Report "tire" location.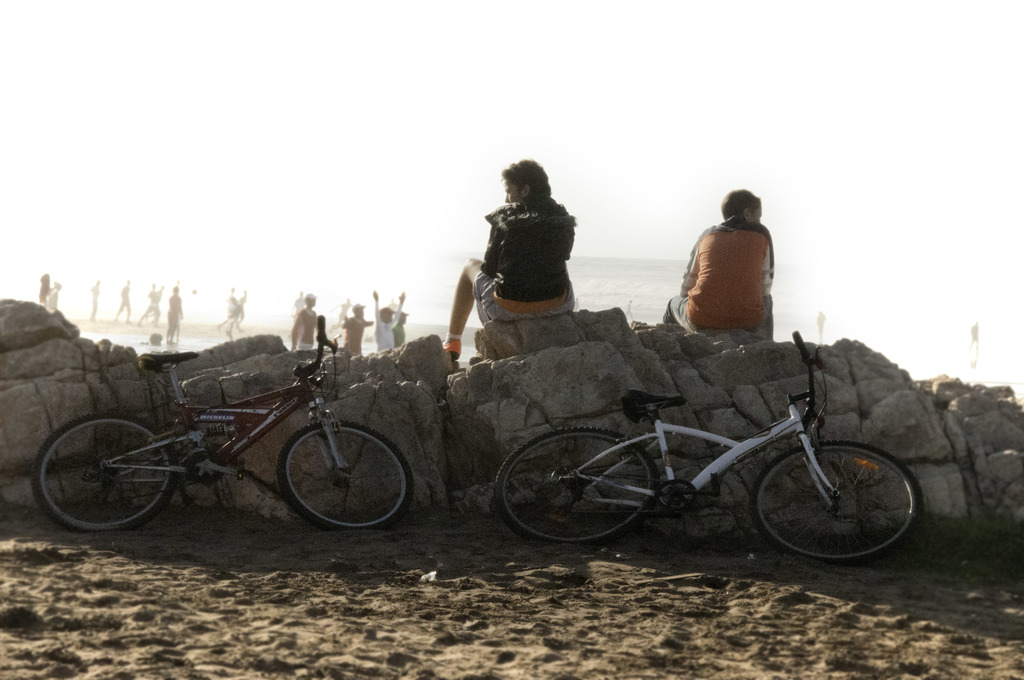
Report: (40,409,173,535).
